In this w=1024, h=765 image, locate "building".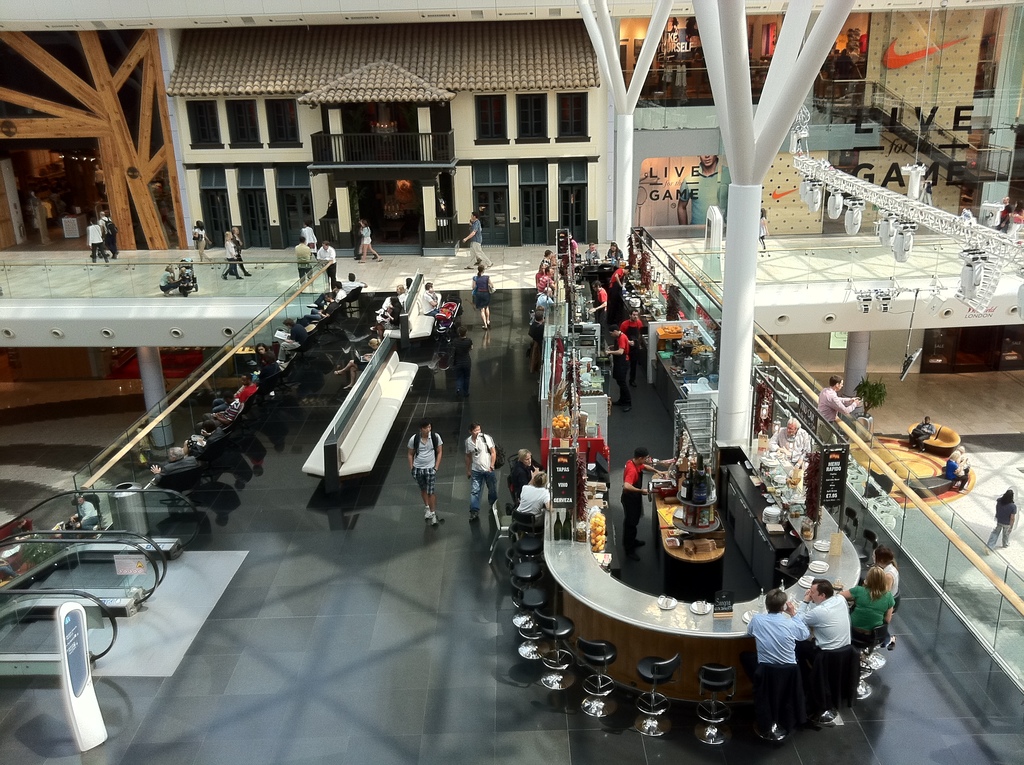
Bounding box: x1=612, y1=0, x2=1023, y2=241.
